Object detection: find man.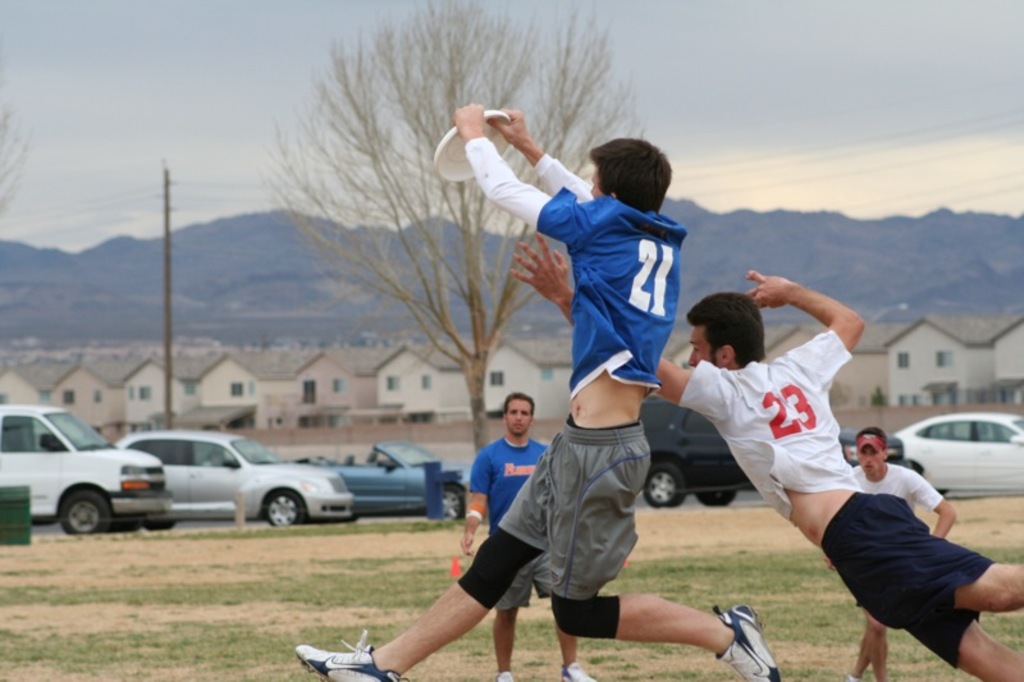
x1=461 y1=388 x2=595 y2=681.
